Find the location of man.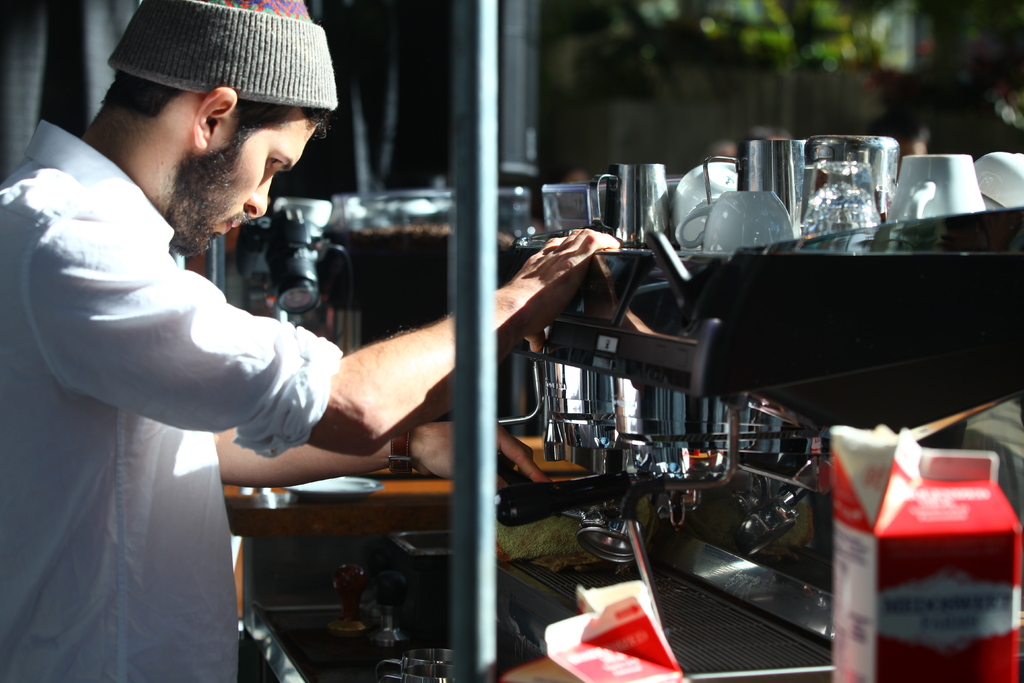
Location: <box>0,0,618,682</box>.
